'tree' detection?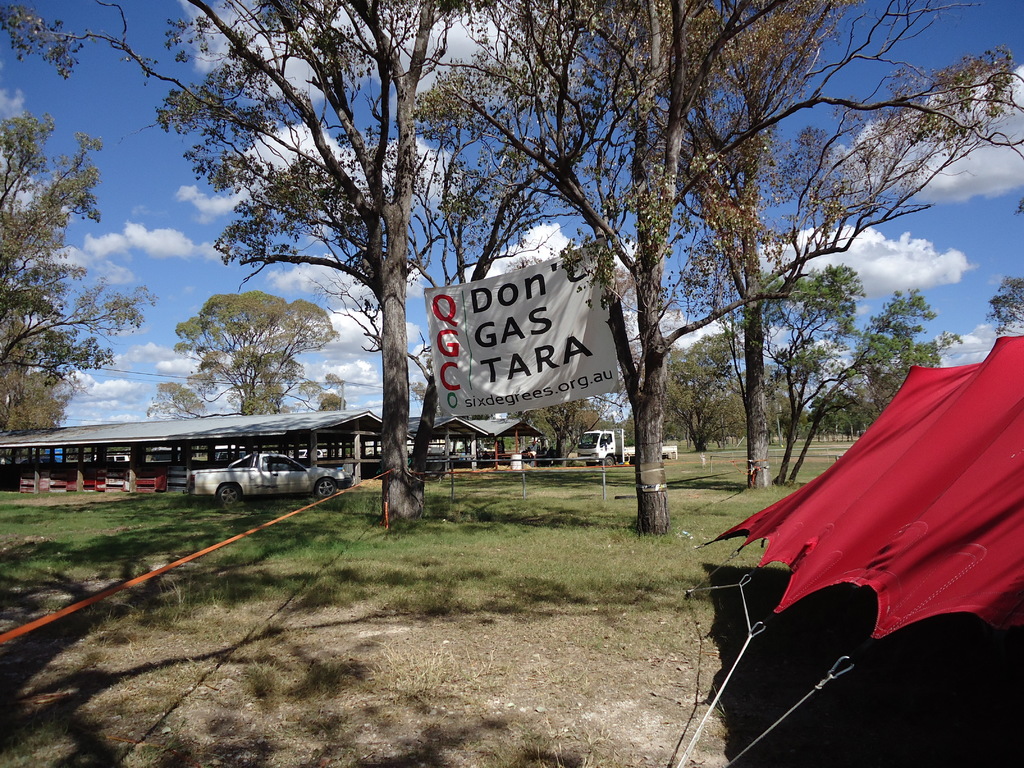
locate(2, 109, 159, 437)
